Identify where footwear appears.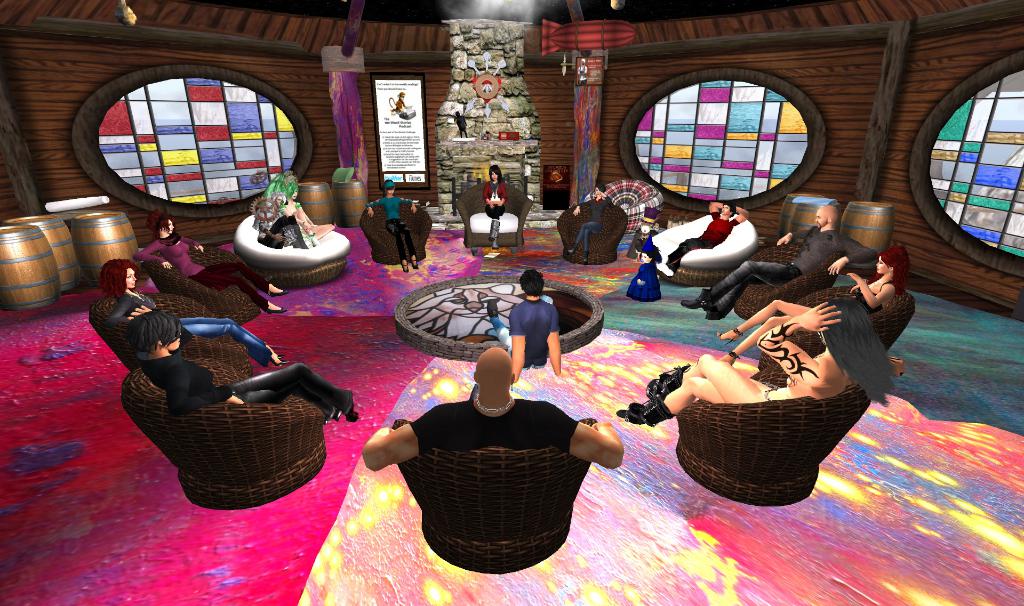
Appears at 403, 260, 408, 275.
